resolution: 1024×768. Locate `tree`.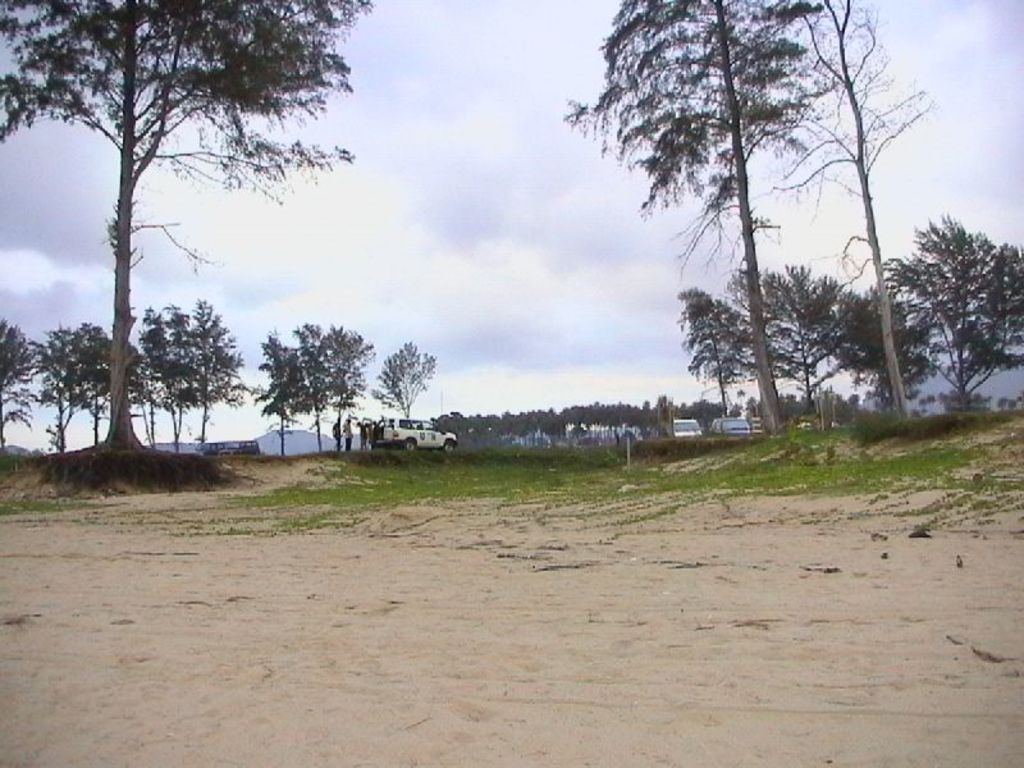
[left=765, top=0, right=937, bottom=428].
